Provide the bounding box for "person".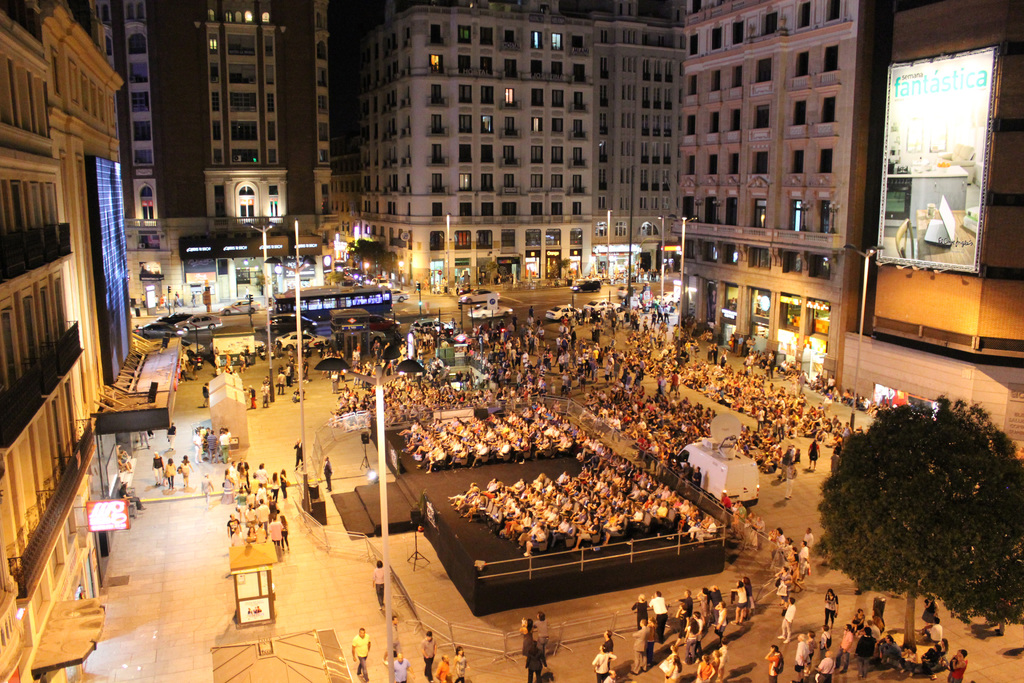
<bbox>762, 644, 781, 682</bbox>.
